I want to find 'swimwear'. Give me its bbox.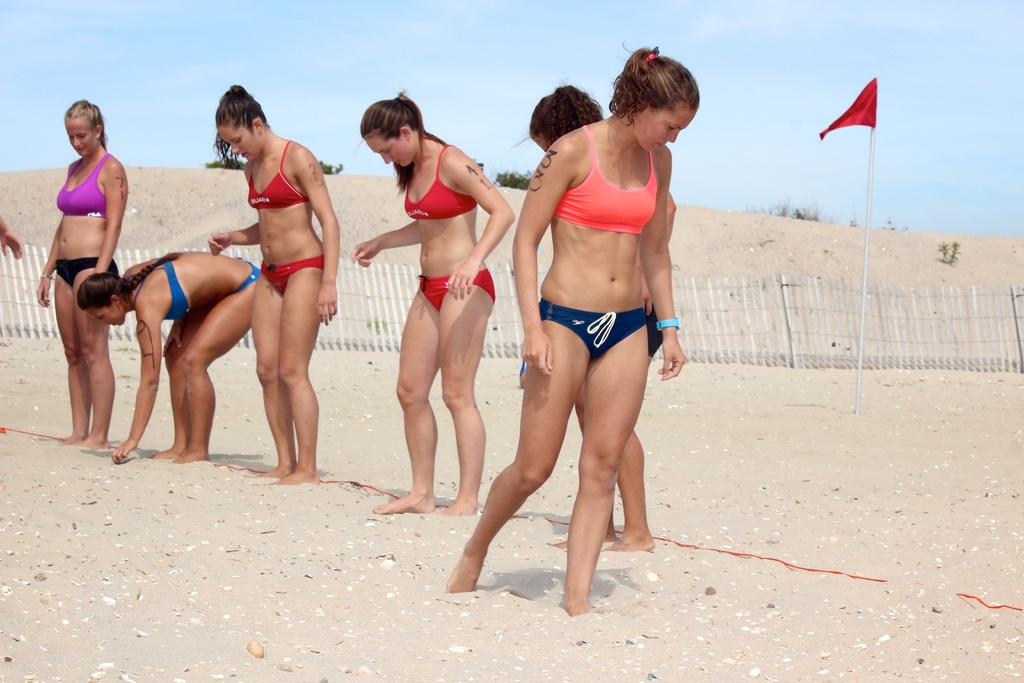
[541, 295, 643, 361].
